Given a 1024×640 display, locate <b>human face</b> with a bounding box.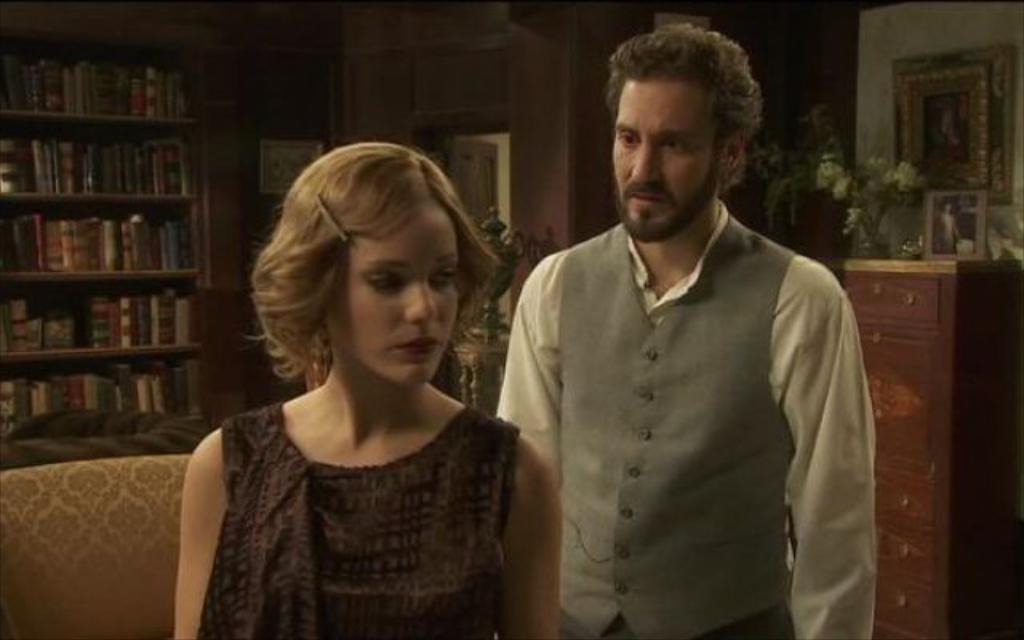
Located: rect(326, 205, 461, 389).
